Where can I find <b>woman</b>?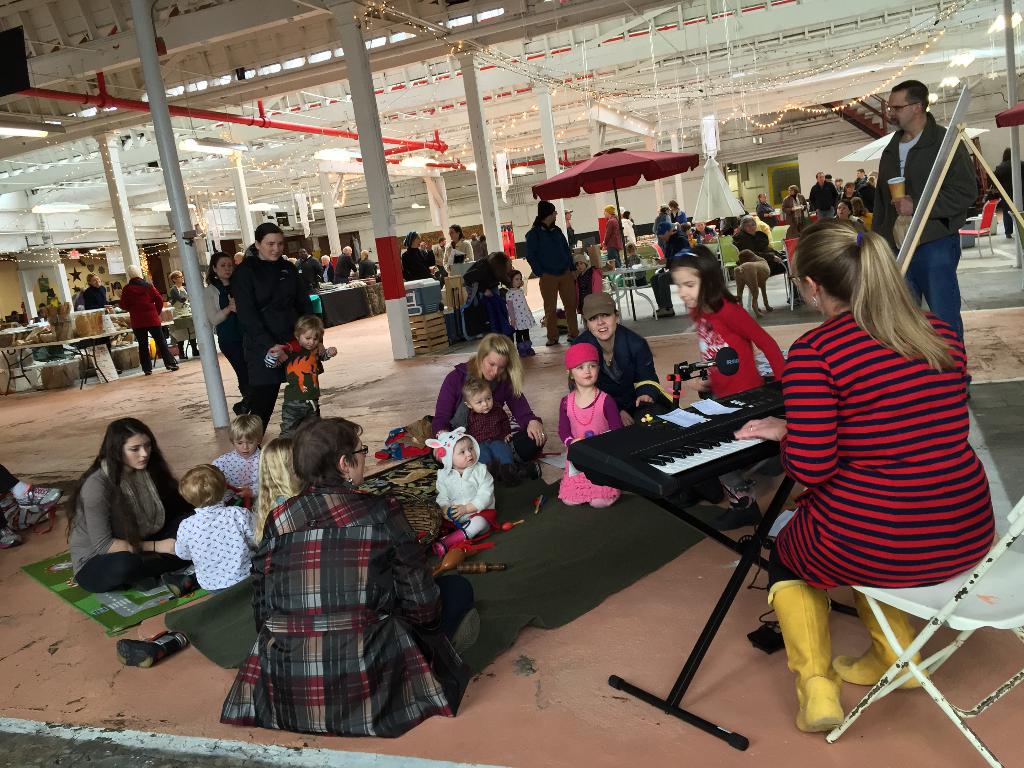
You can find it at select_region(657, 200, 685, 226).
